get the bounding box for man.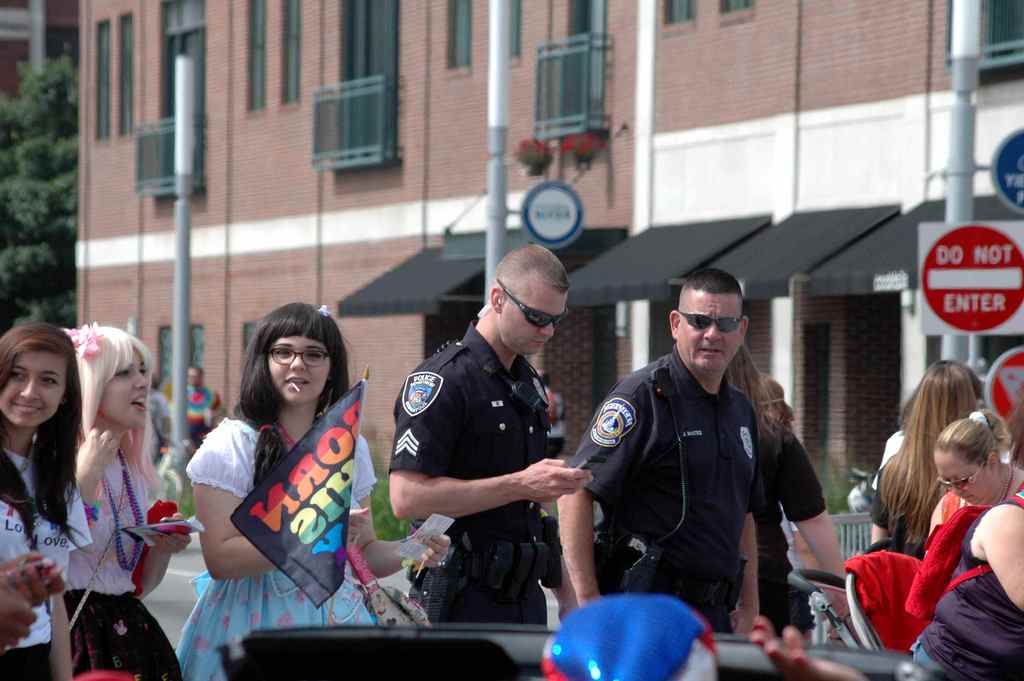
{"x1": 595, "y1": 273, "x2": 824, "y2": 648}.
